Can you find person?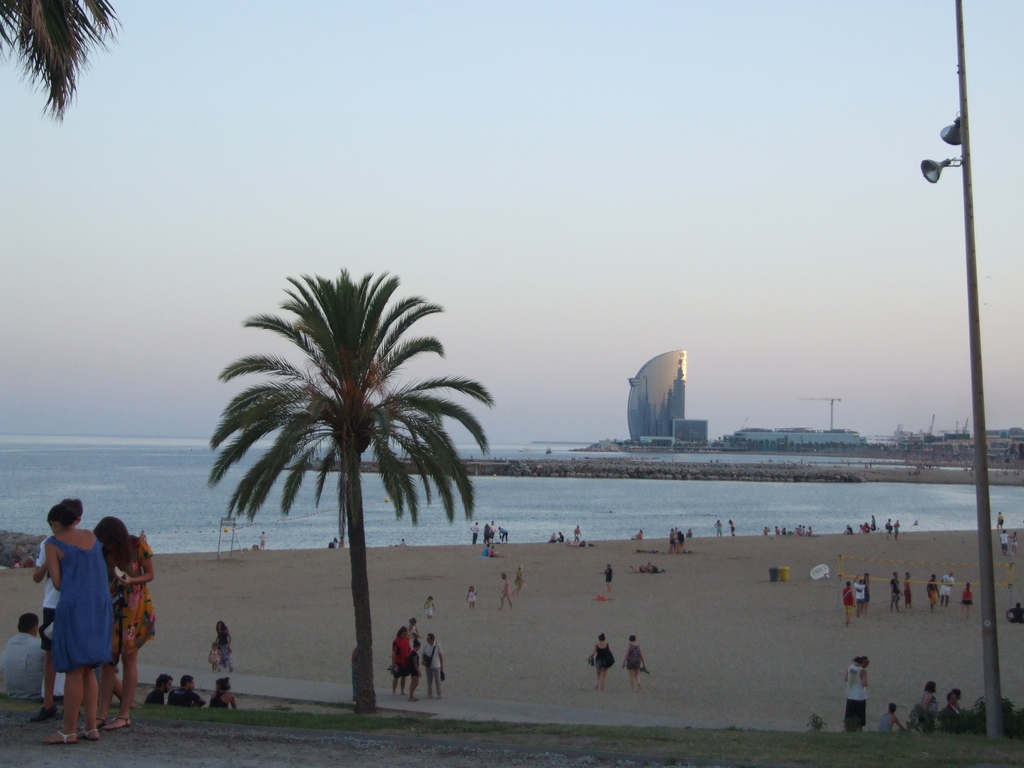
Yes, bounding box: 854/572/865/614.
